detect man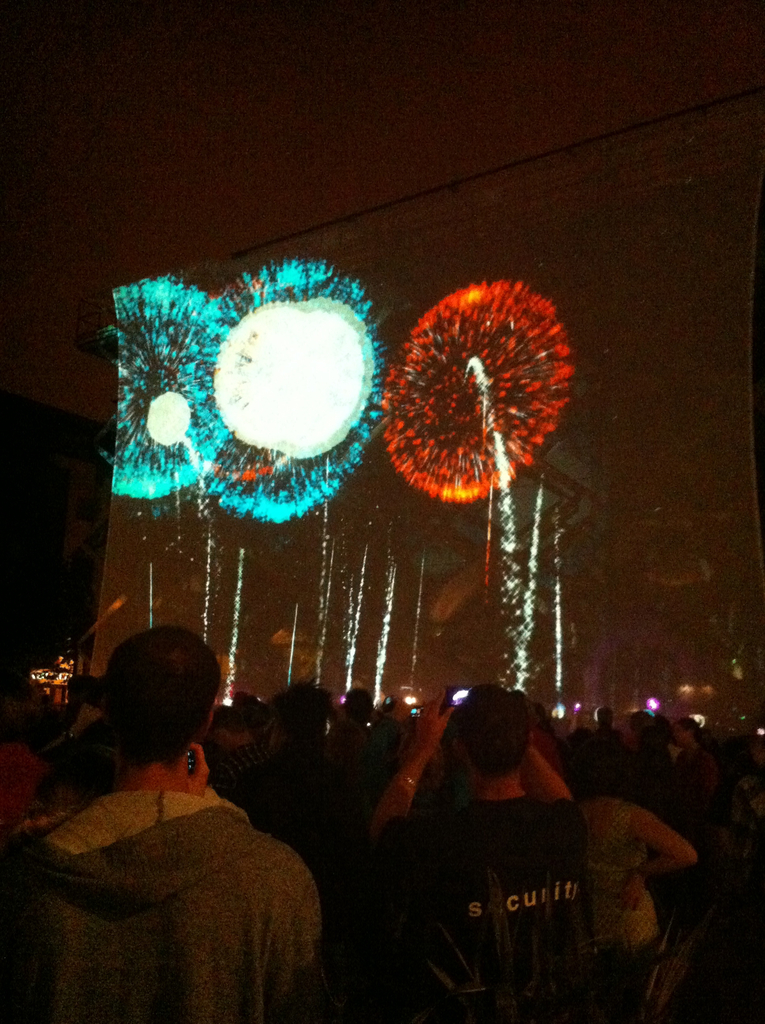
13, 612, 350, 1011
